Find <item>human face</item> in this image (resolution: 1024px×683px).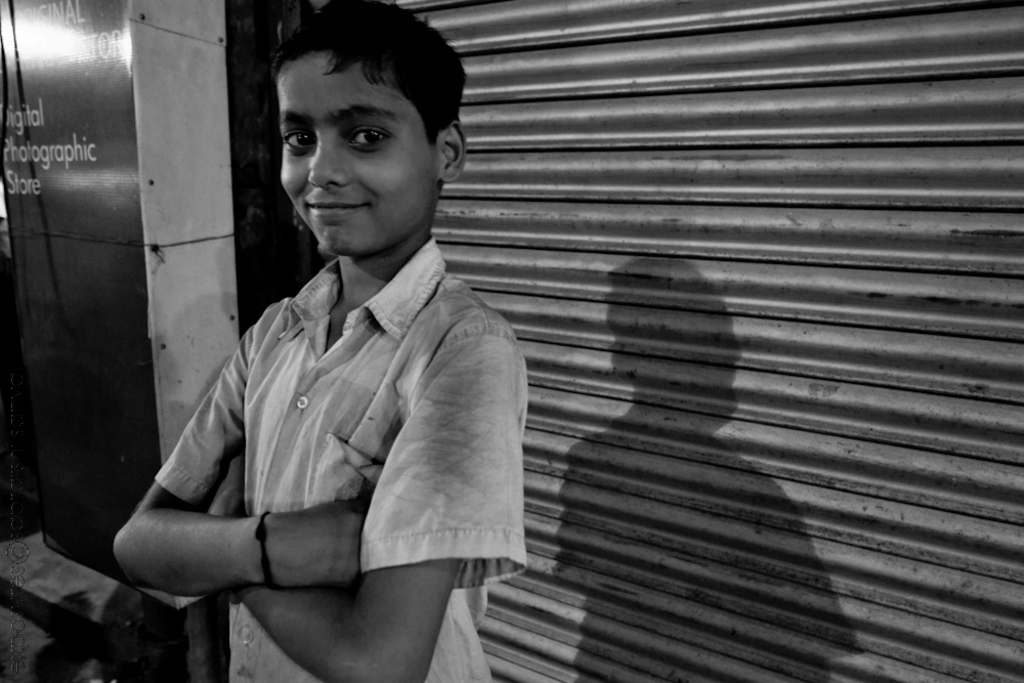
detection(274, 49, 434, 257).
